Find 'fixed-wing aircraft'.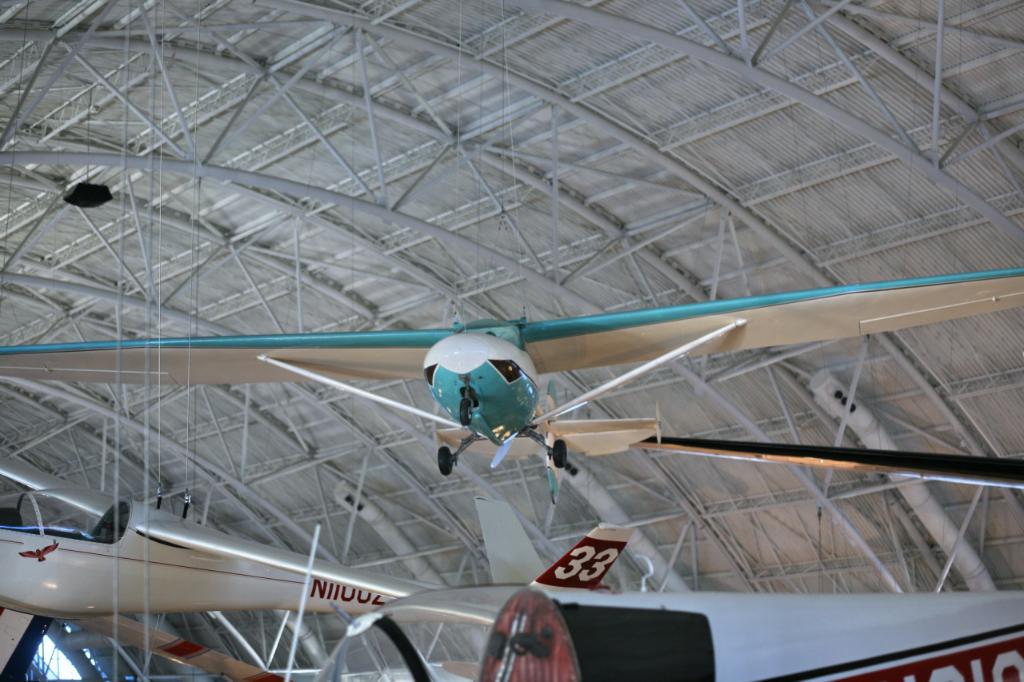
310, 493, 1023, 681.
